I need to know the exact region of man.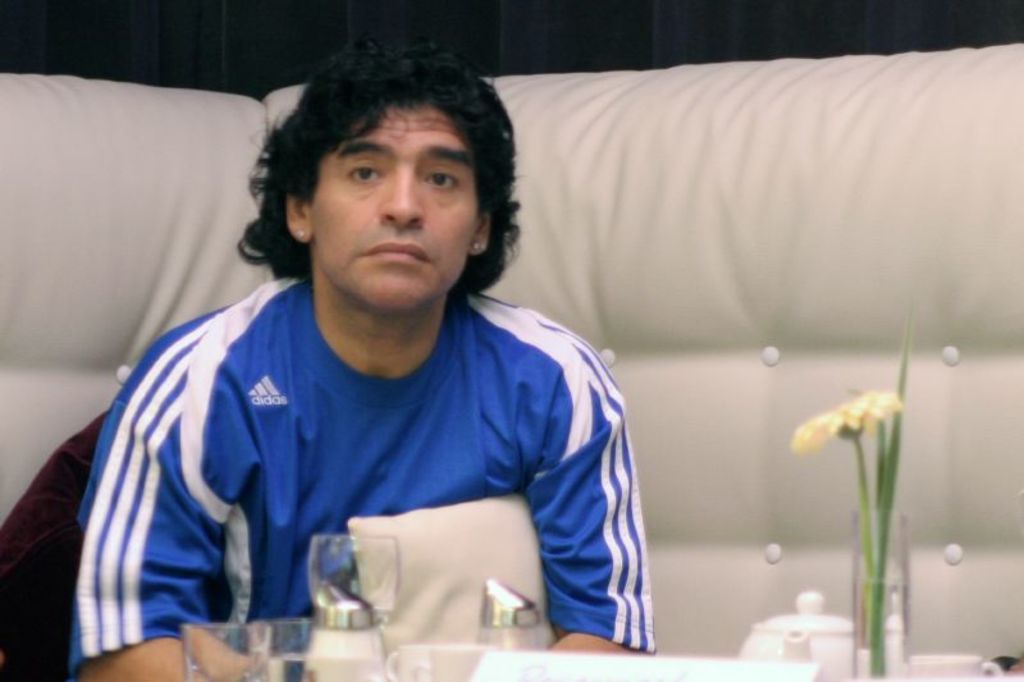
Region: BBox(33, 23, 726, 670).
